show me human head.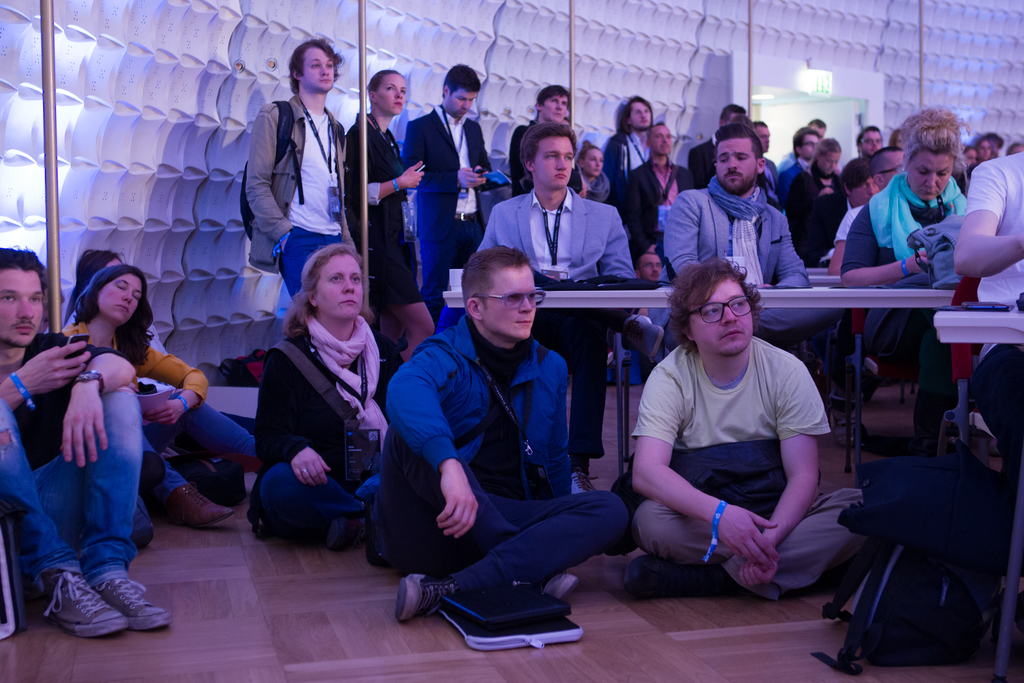
human head is here: [x1=975, y1=137, x2=991, y2=162].
